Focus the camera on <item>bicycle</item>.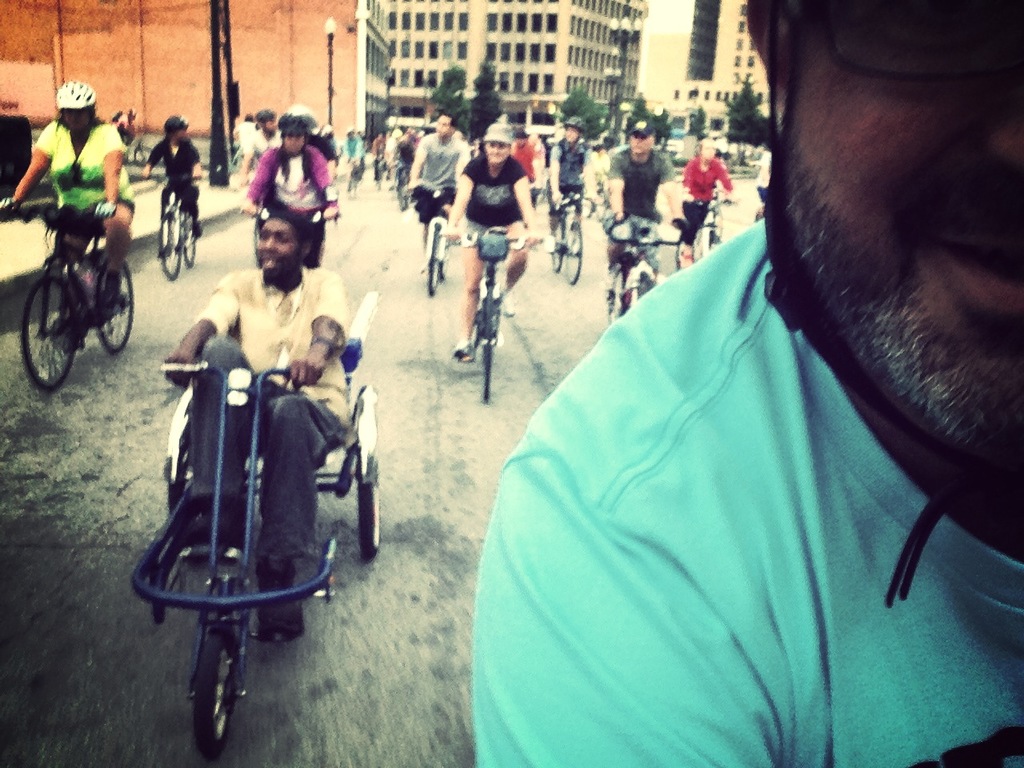
Focus region: <box>12,186,130,397</box>.
